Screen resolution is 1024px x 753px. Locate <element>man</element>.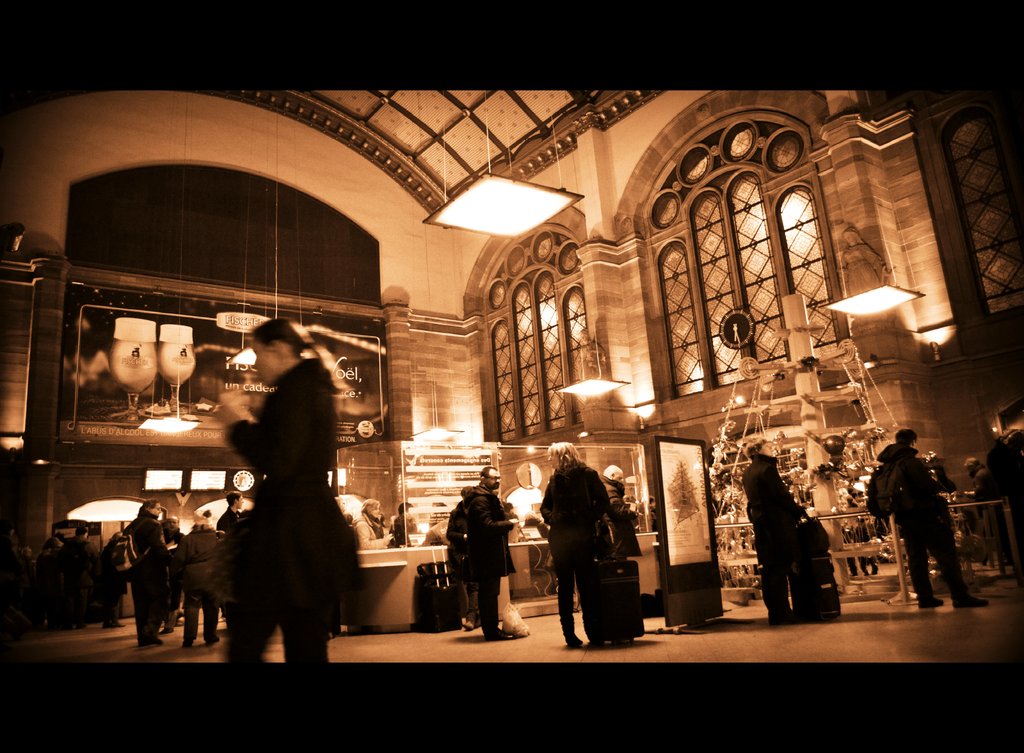
select_region(460, 464, 531, 645).
